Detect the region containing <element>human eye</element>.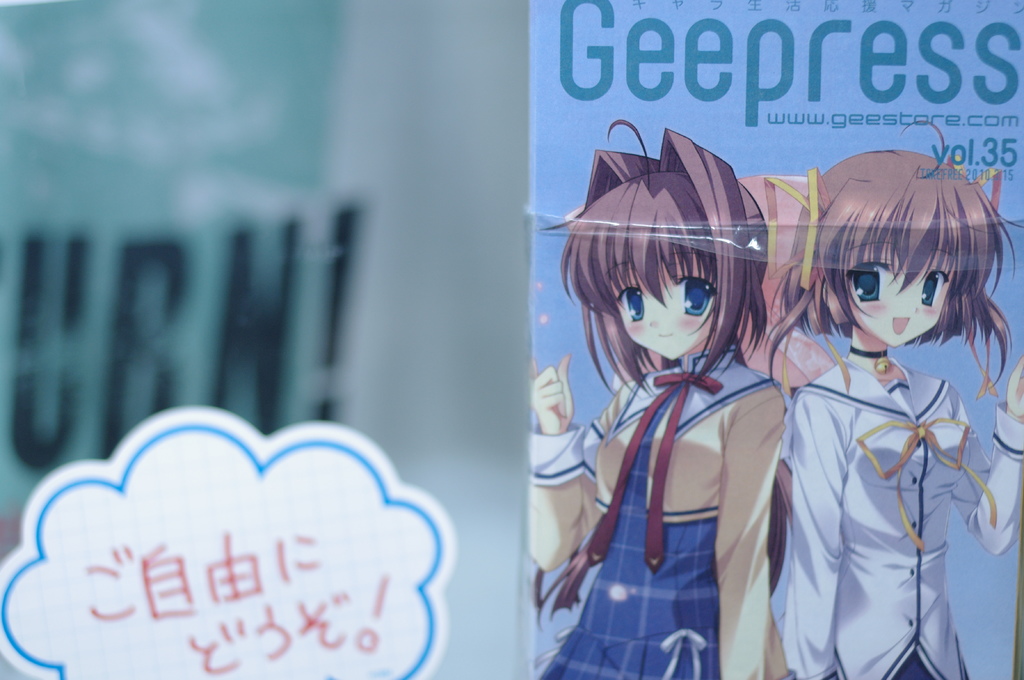
rect(677, 271, 723, 320).
